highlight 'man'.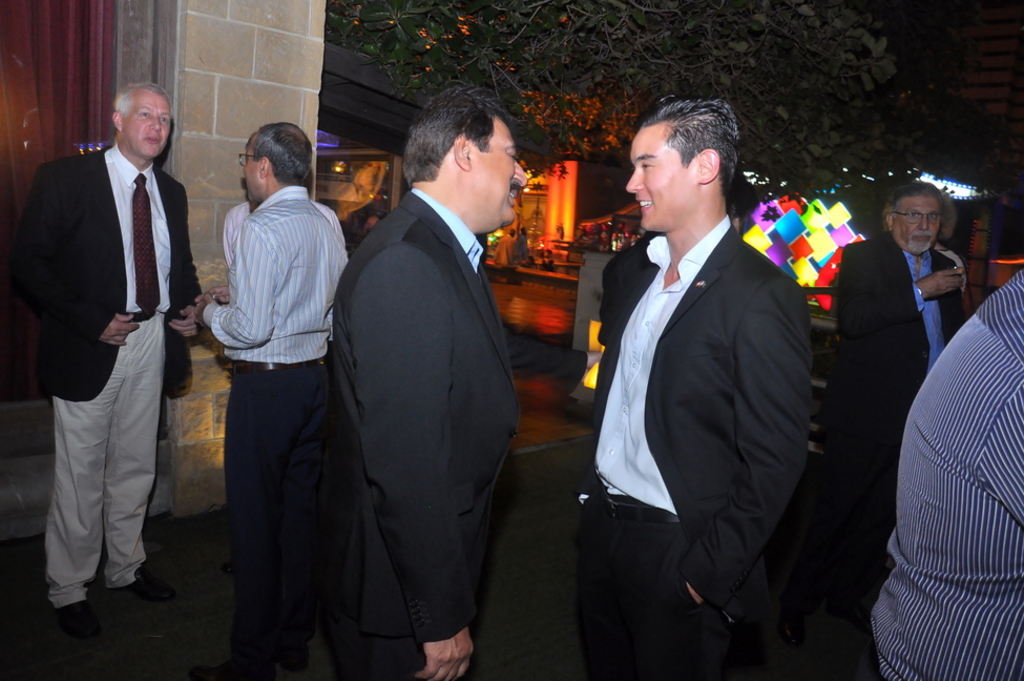
Highlighted region: crop(316, 83, 531, 680).
